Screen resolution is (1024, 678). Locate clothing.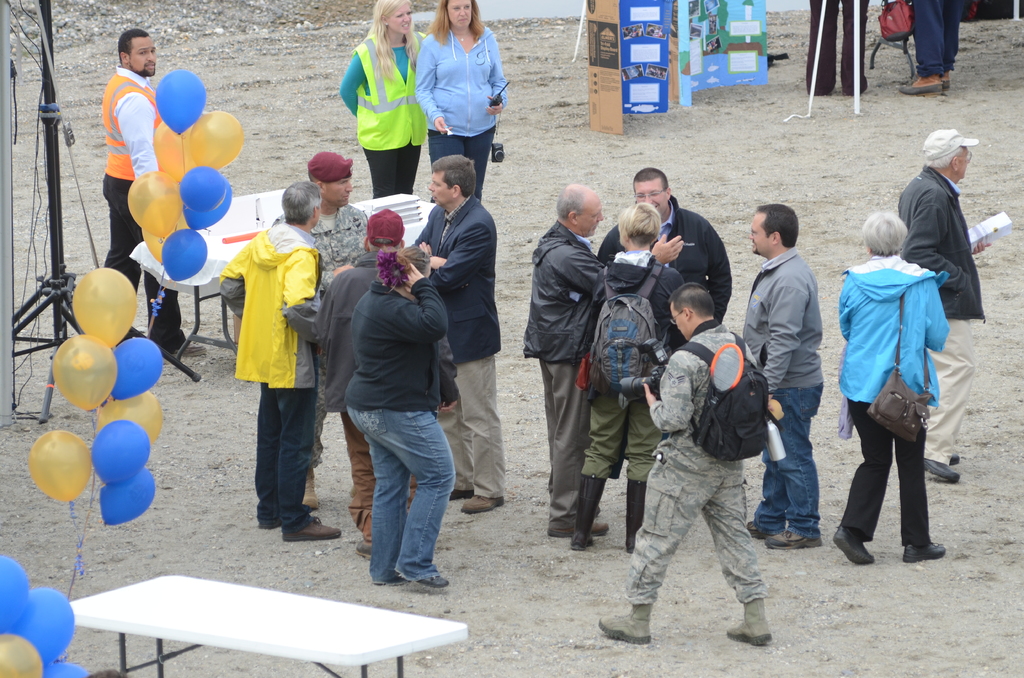
box=[413, 26, 502, 204].
